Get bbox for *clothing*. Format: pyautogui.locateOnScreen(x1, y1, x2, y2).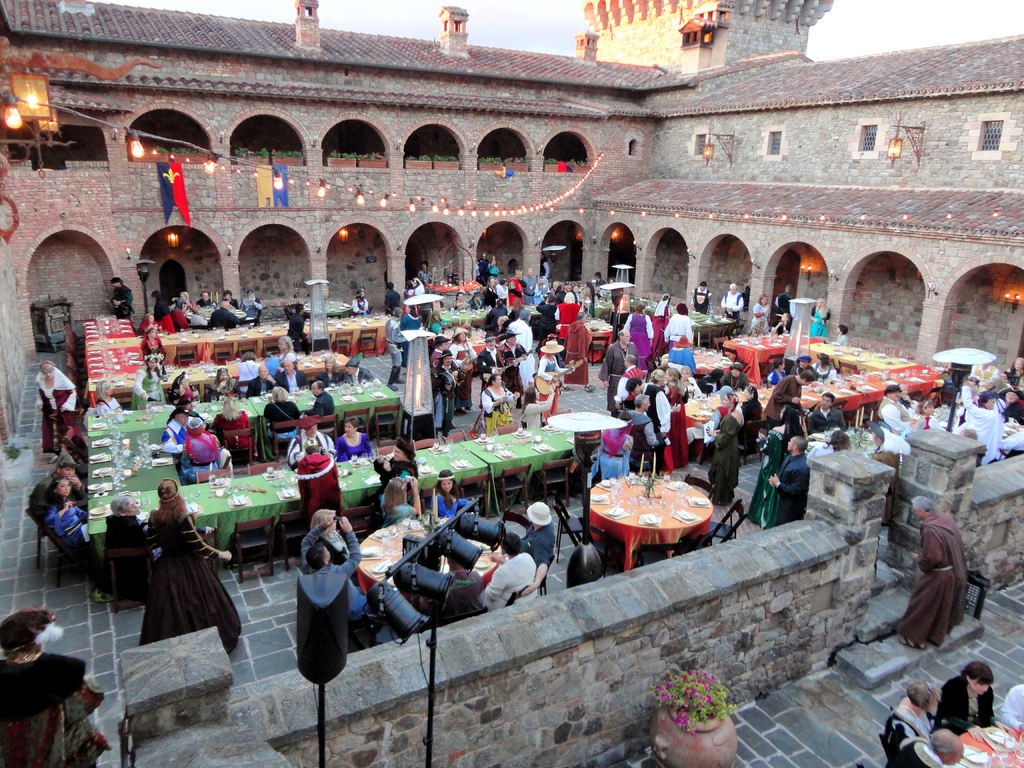
pyautogui.locateOnScreen(48, 502, 92, 553).
